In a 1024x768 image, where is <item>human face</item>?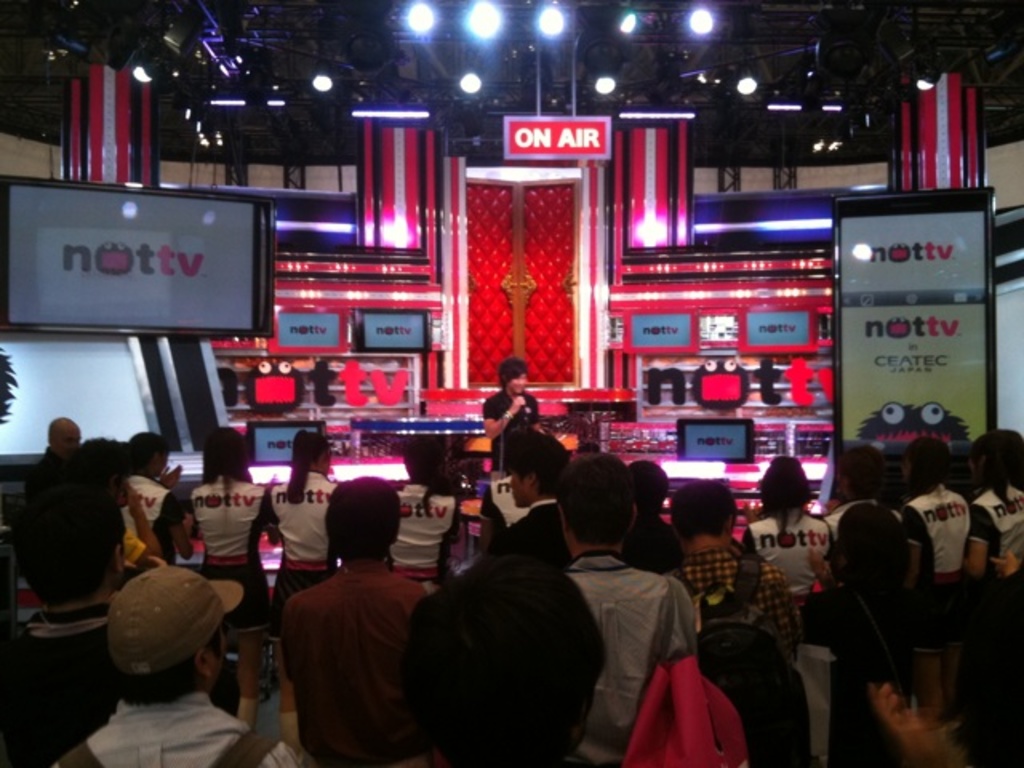
{"x1": 509, "y1": 469, "x2": 525, "y2": 504}.
